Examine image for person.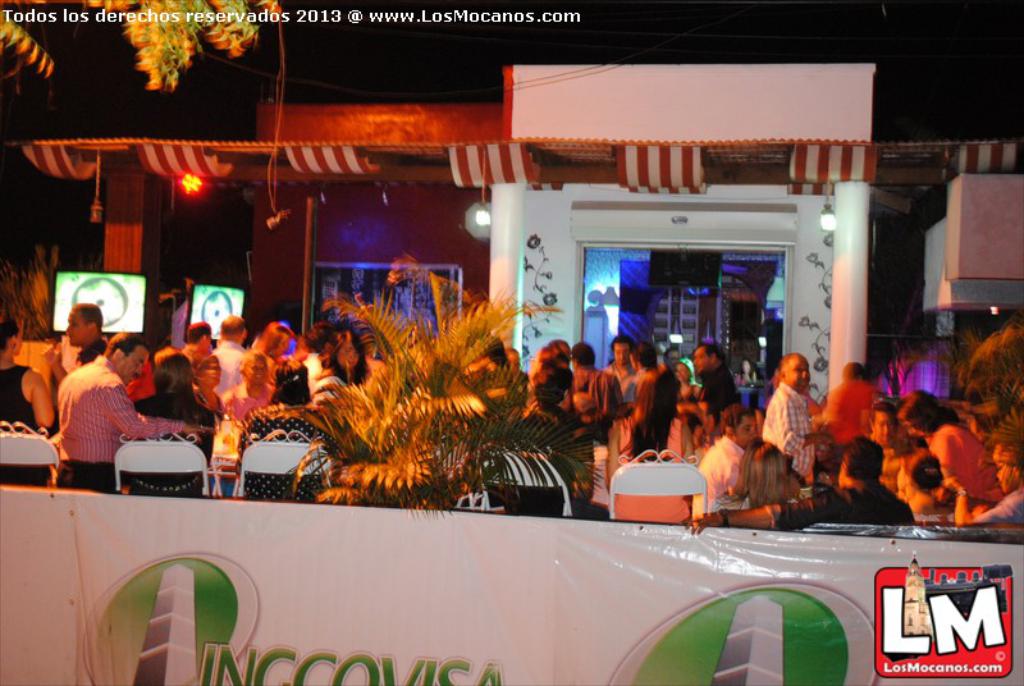
Examination result: box=[193, 353, 225, 419].
